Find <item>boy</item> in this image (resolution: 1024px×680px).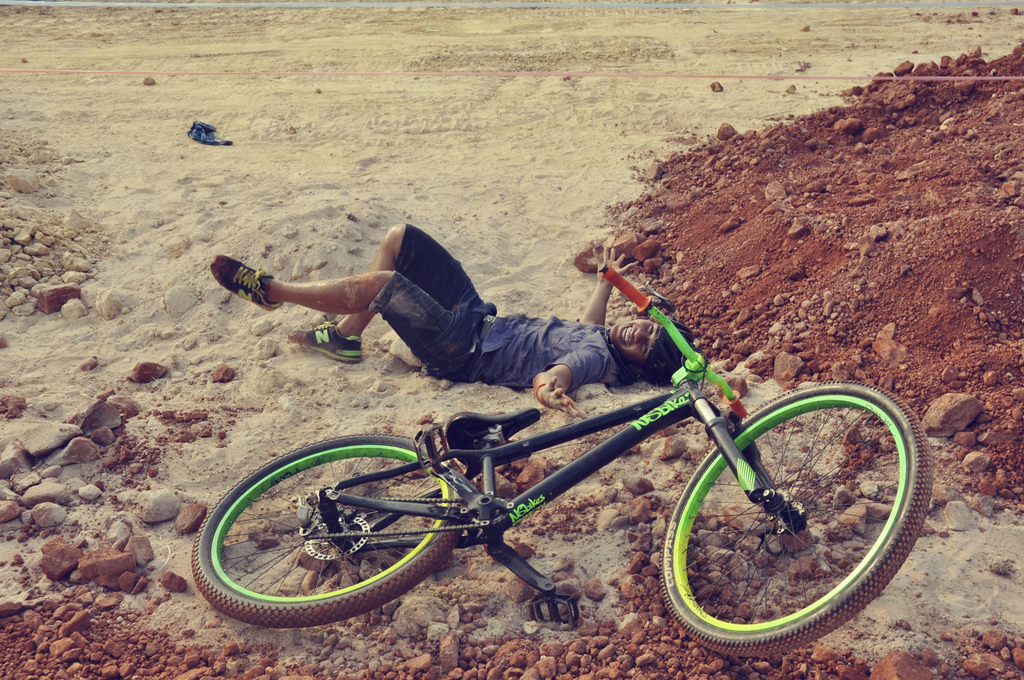
Rect(172, 202, 696, 401).
